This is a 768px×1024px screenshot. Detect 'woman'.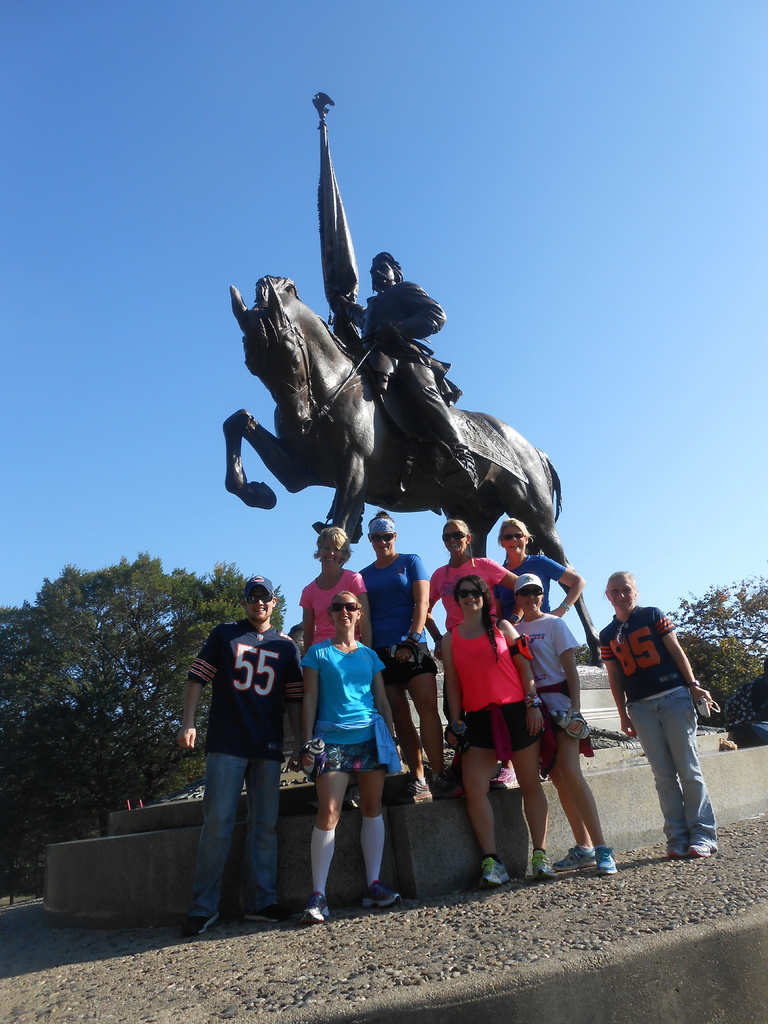
[left=358, top=509, right=461, bottom=810].
